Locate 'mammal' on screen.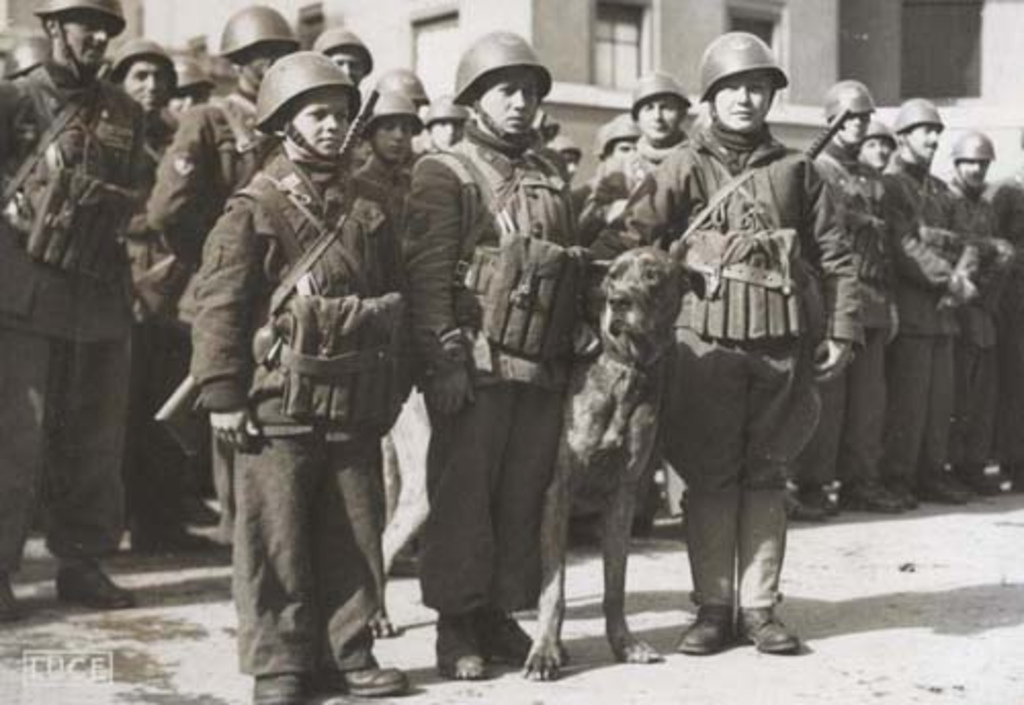
On screen at <bbox>371, 234, 709, 662</bbox>.
